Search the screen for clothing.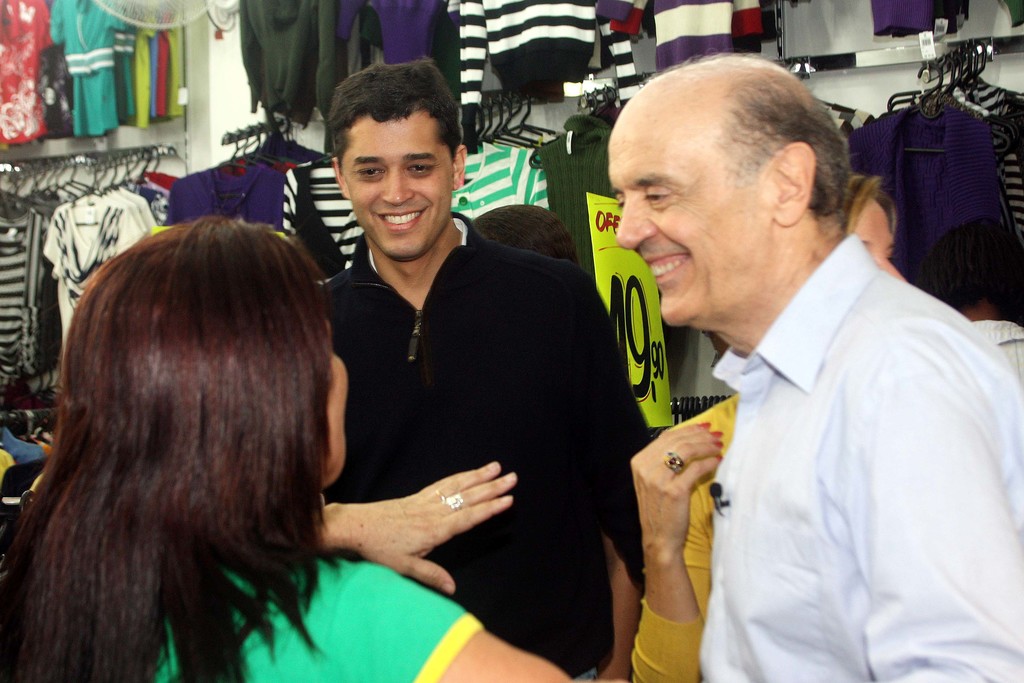
Found at 42, 0, 127, 142.
